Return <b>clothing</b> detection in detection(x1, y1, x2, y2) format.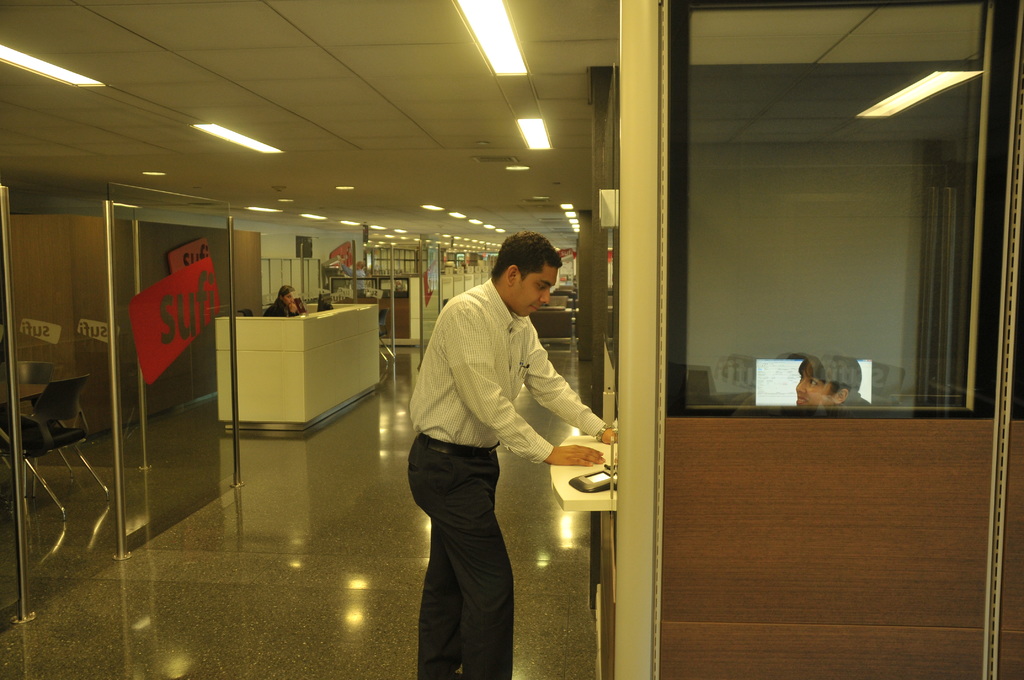
detection(266, 300, 299, 314).
